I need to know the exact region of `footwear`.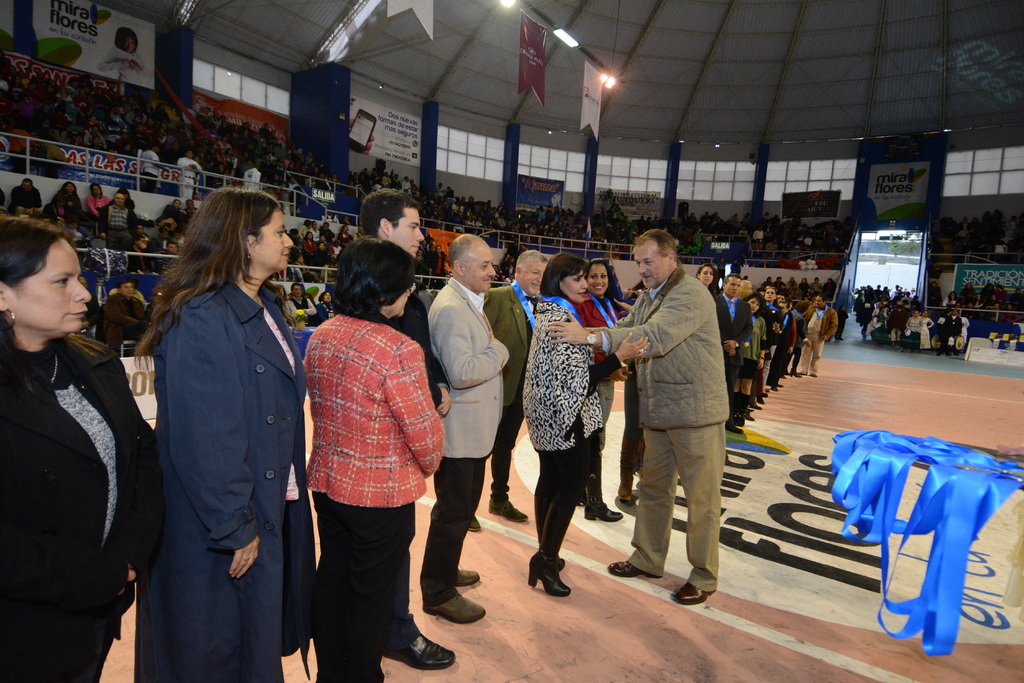
Region: 606,561,662,579.
